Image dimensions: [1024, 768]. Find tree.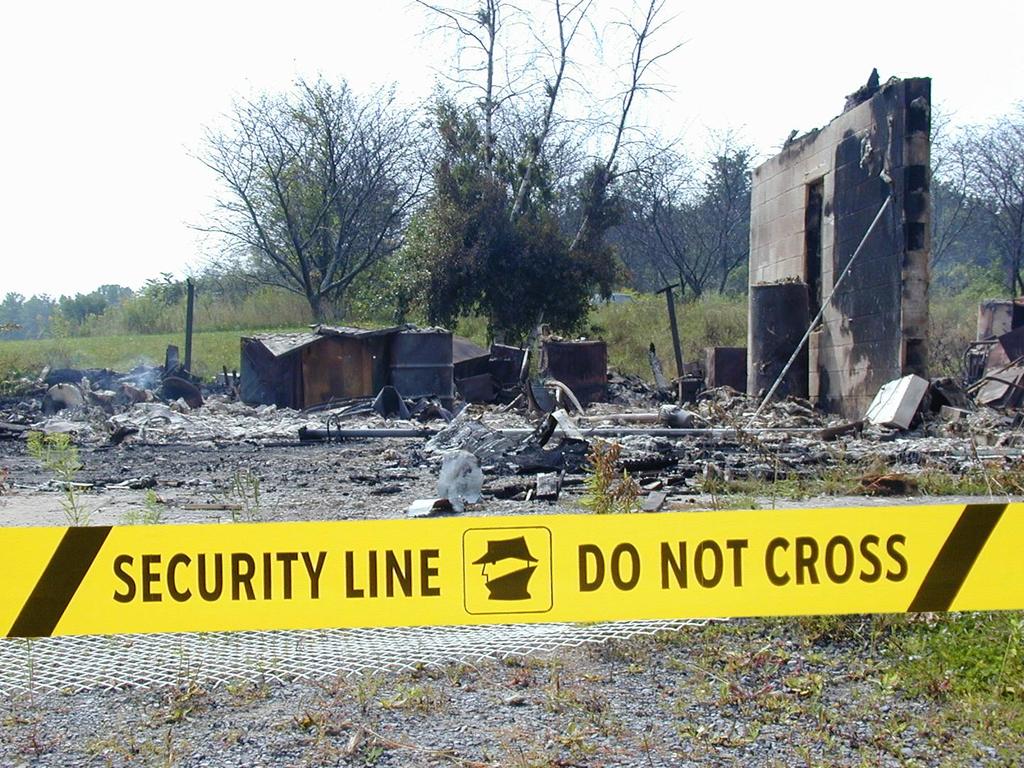
detection(147, 265, 187, 326).
